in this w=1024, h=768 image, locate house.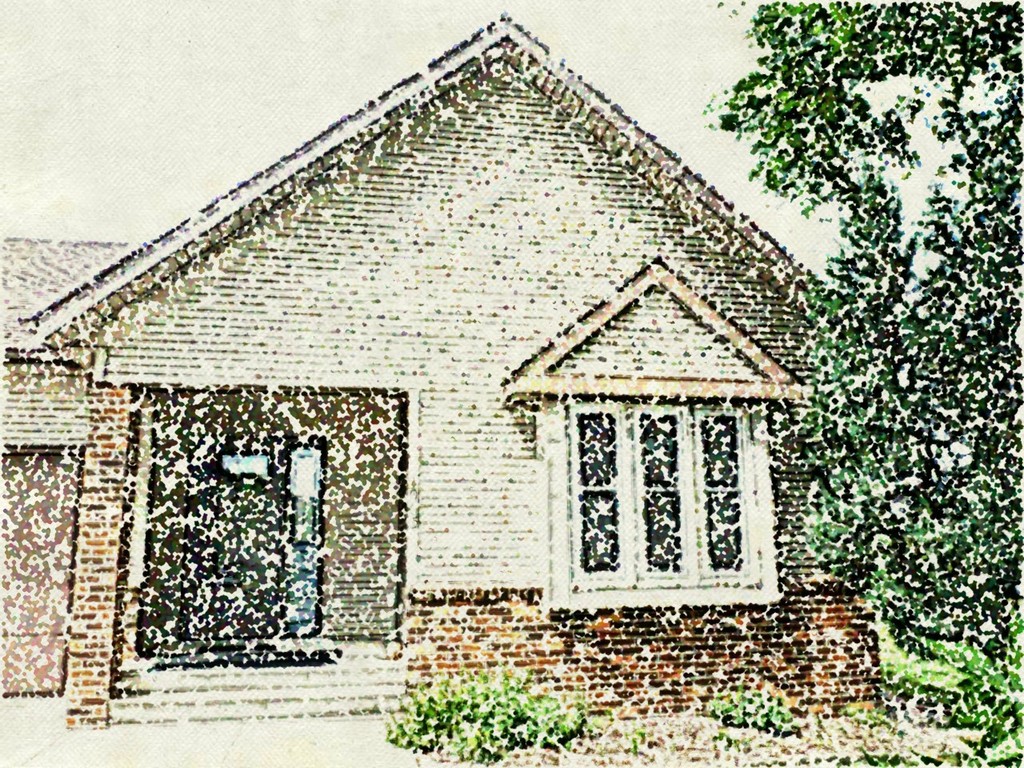
Bounding box: locate(0, 12, 861, 726).
